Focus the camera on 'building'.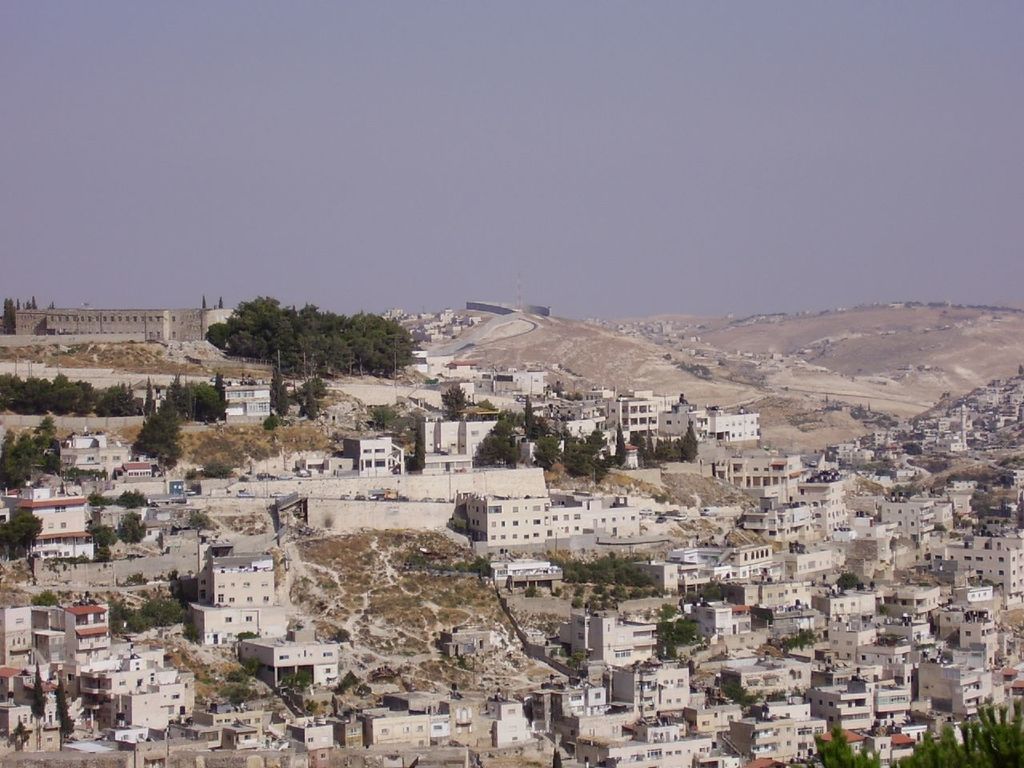
Focus region: l=286, t=708, r=329, b=754.
